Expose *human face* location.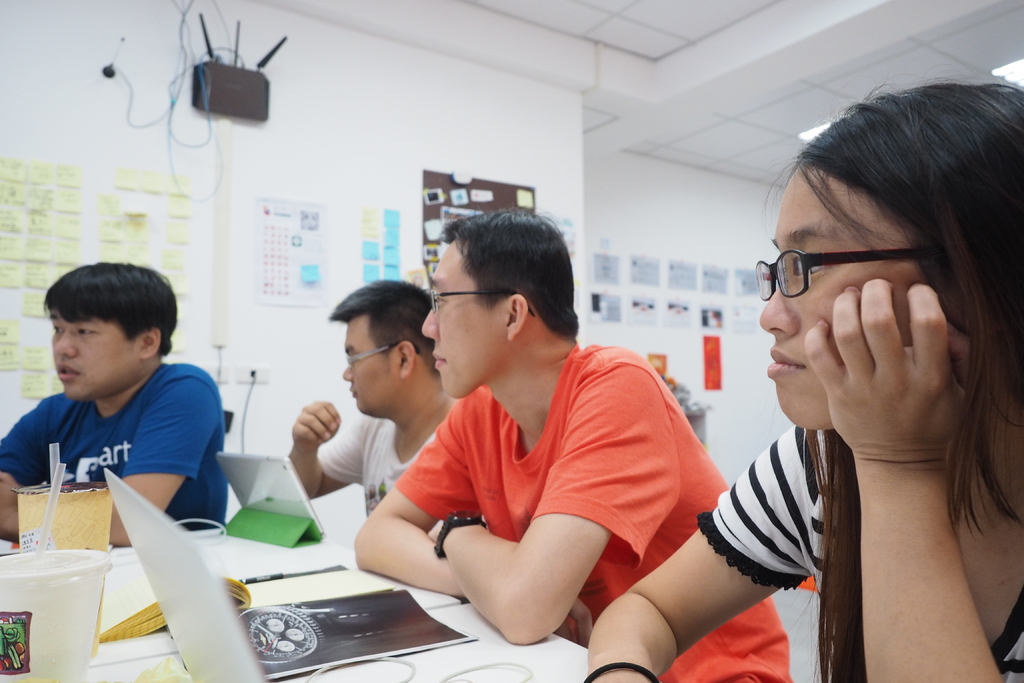
Exposed at (342, 314, 399, 418).
